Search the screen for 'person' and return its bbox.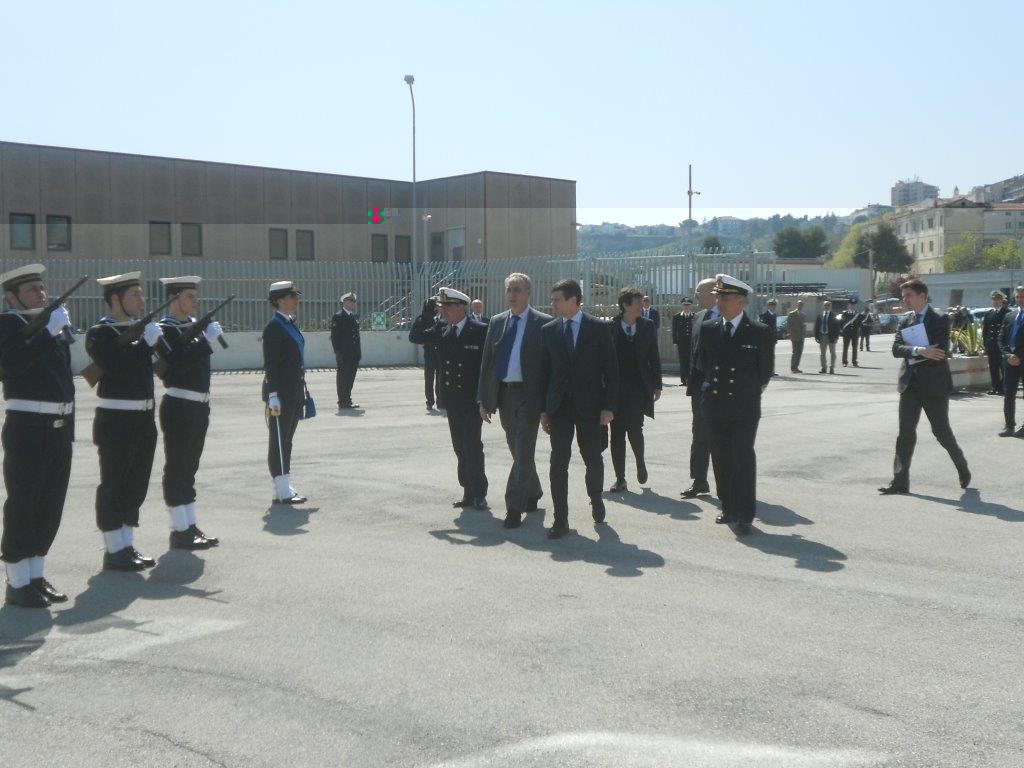
Found: region(533, 277, 622, 546).
